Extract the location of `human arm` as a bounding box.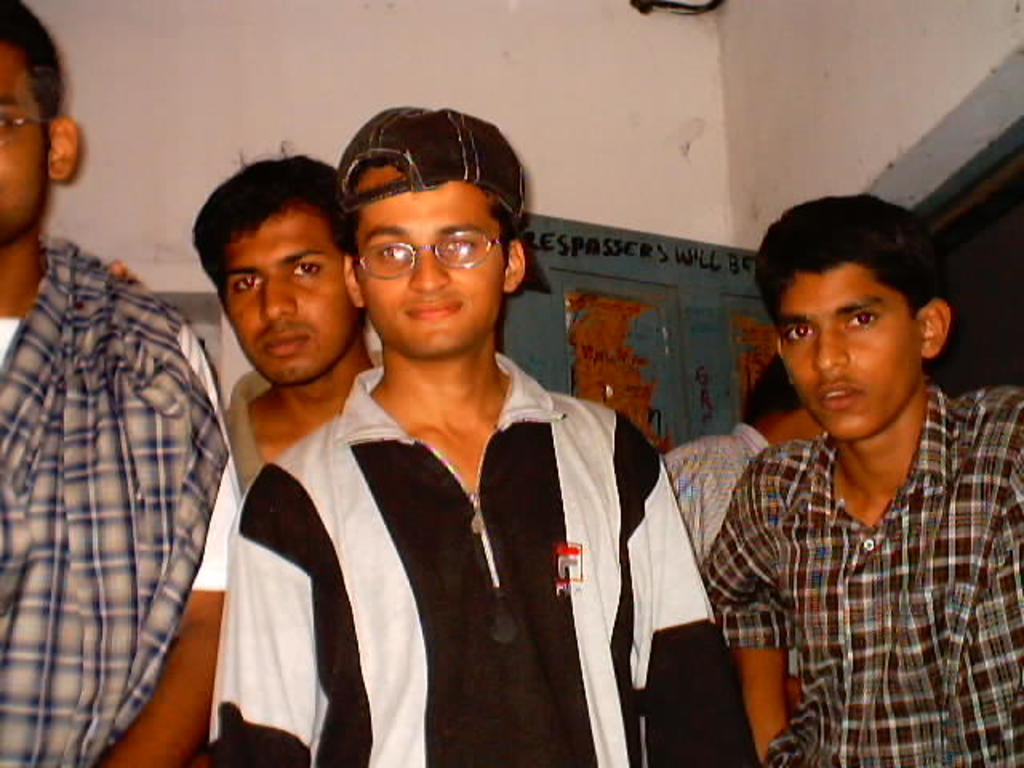
{"x1": 698, "y1": 461, "x2": 792, "y2": 766}.
